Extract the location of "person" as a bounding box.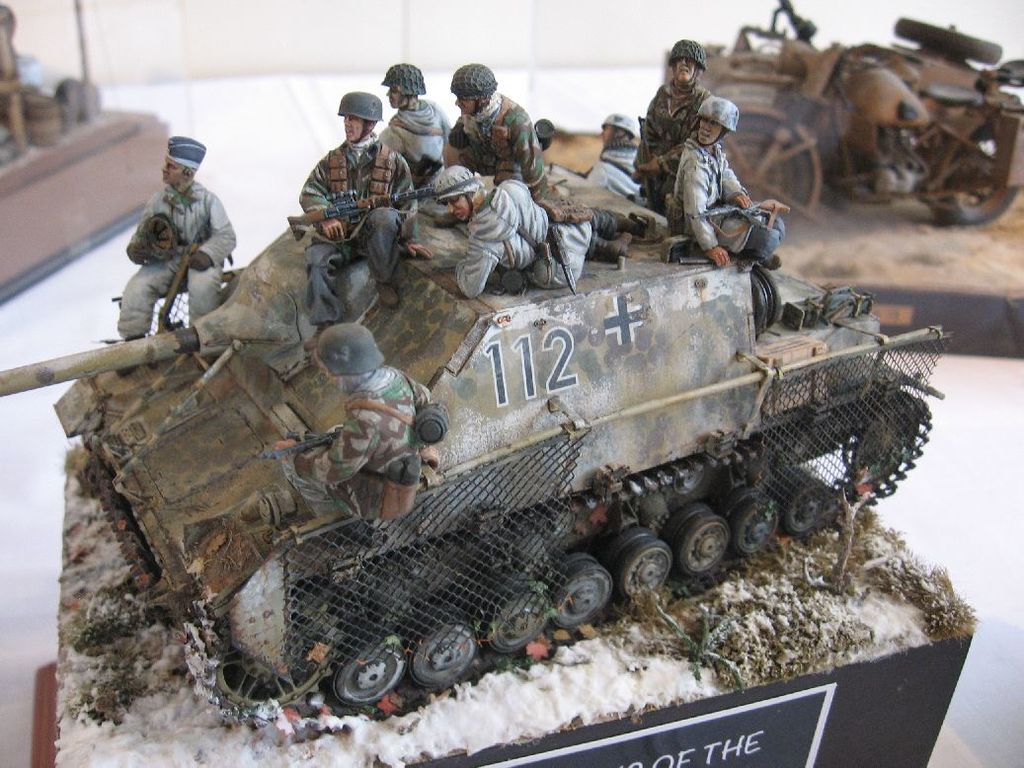
{"left": 667, "top": 92, "right": 791, "bottom": 291}.
